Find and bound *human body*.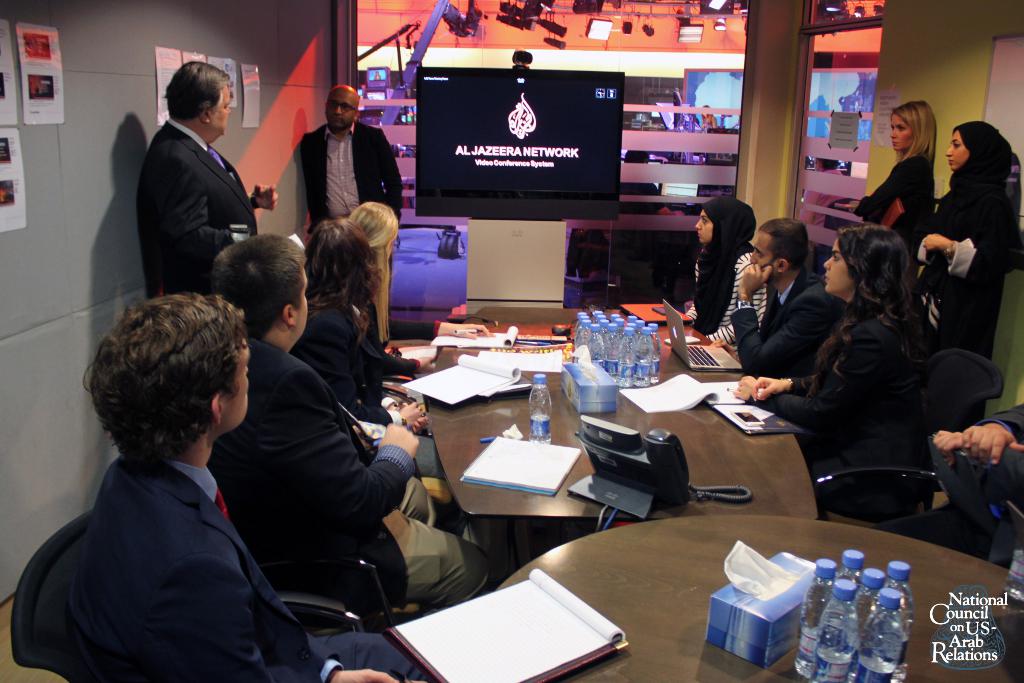
Bound: detection(362, 308, 437, 373).
